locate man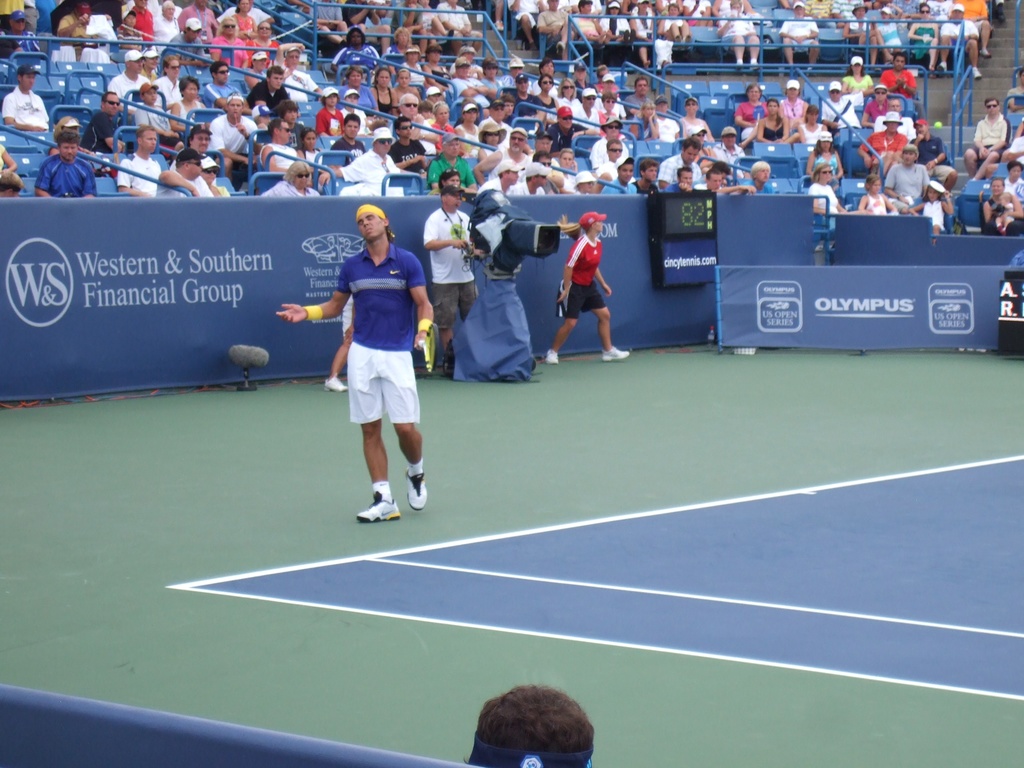
<region>604, 157, 638, 196</region>
